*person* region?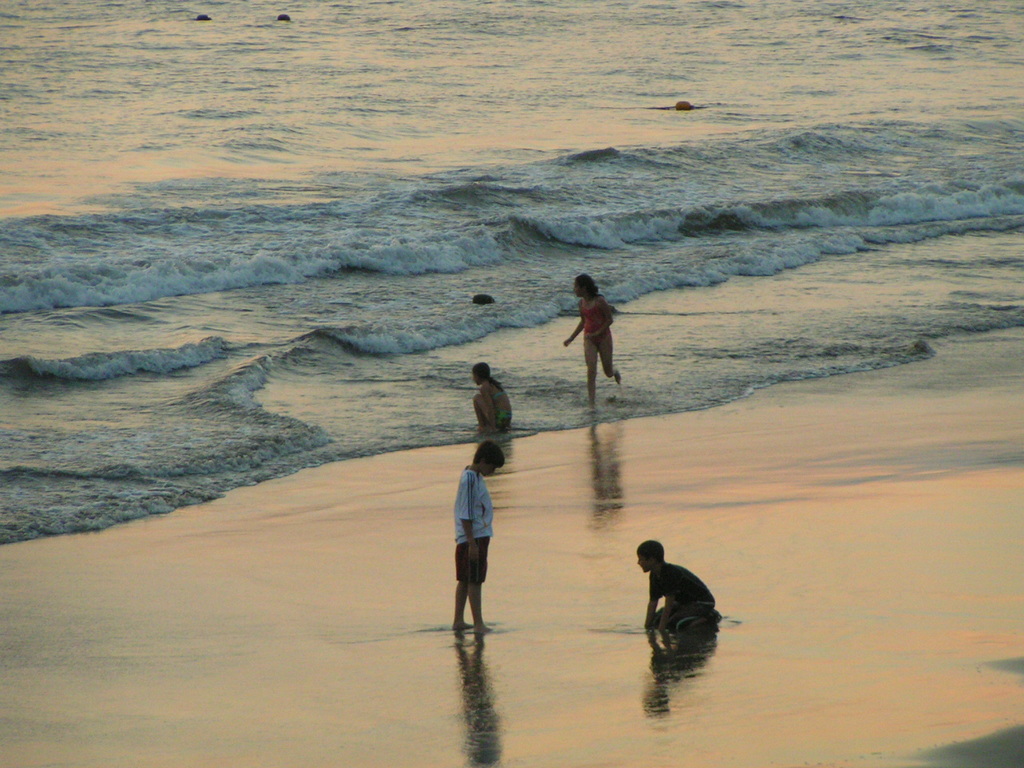
[470, 360, 512, 436]
